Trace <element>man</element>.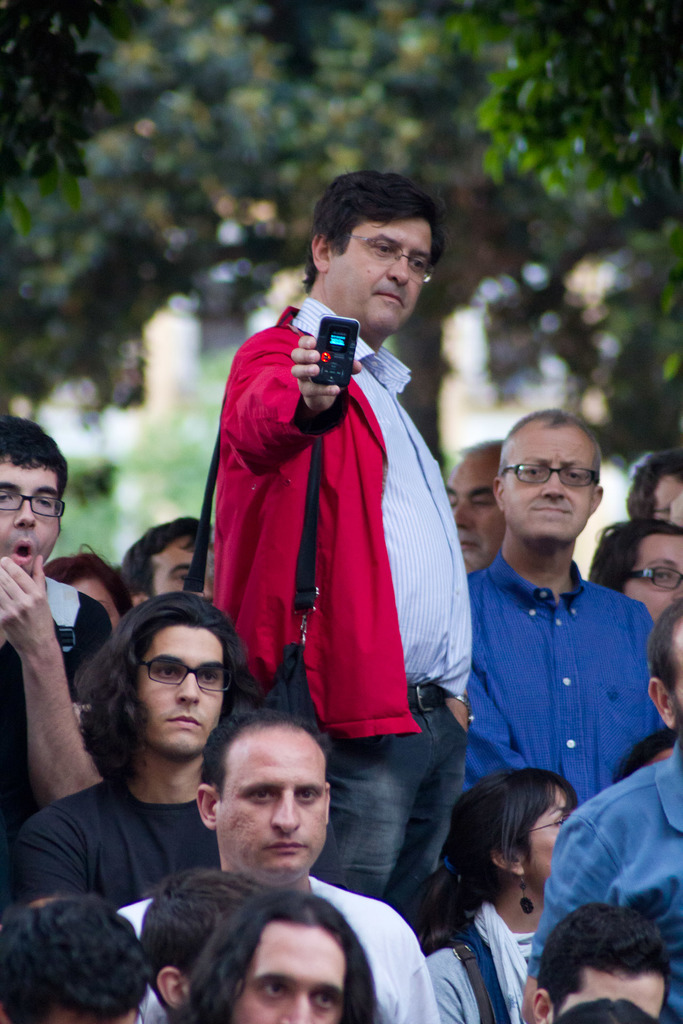
Traced to x1=453 y1=429 x2=517 y2=570.
